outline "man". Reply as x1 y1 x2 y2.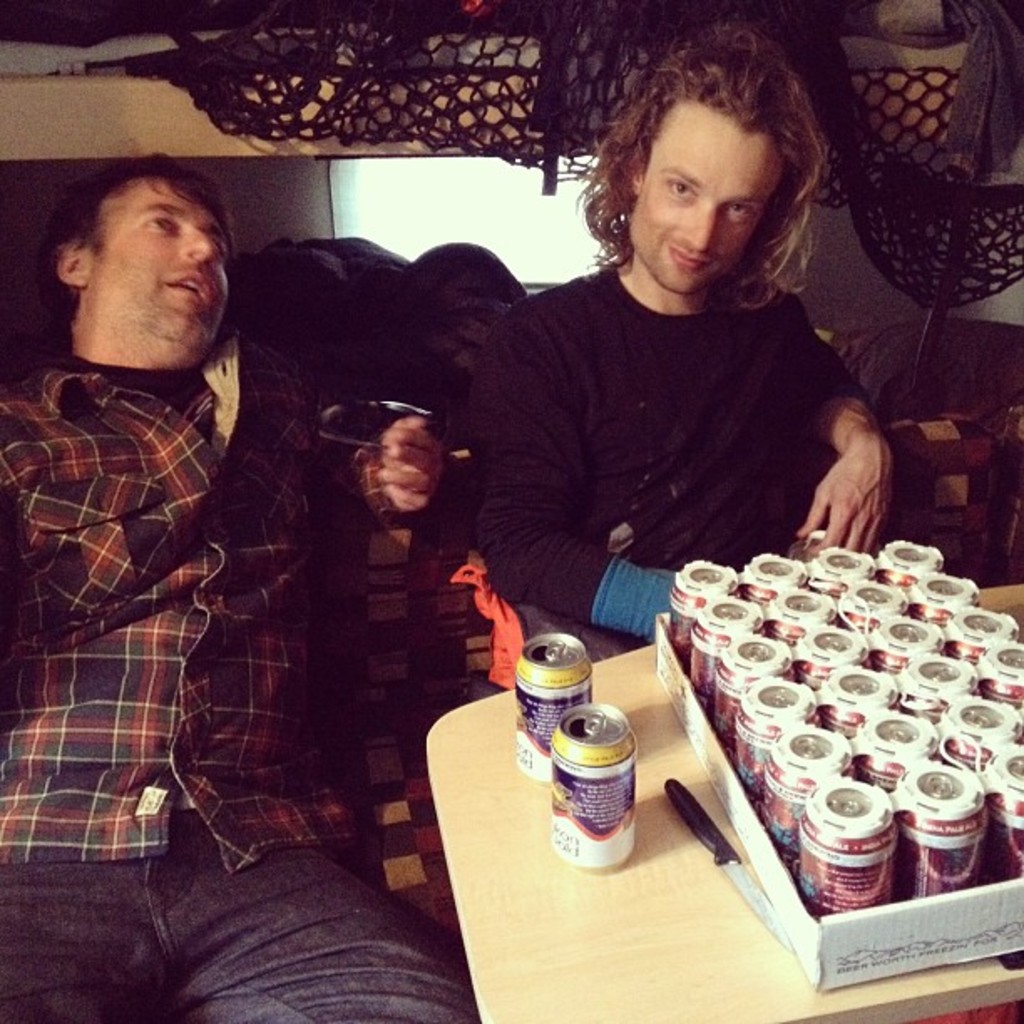
22 144 388 920.
